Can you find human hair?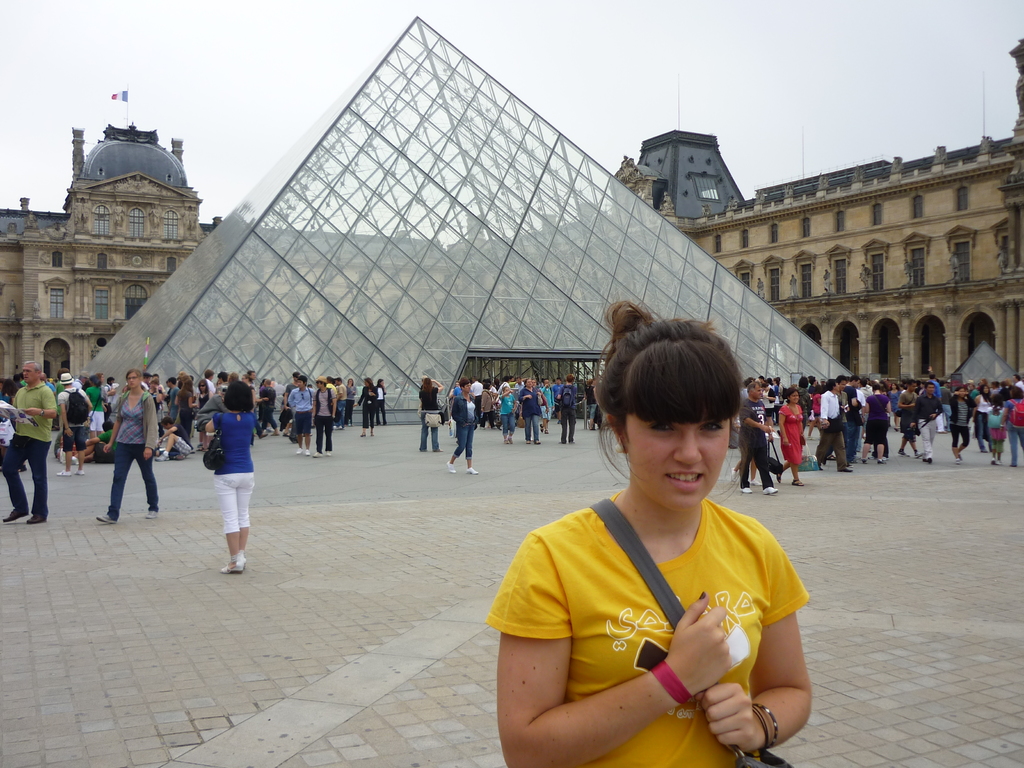
Yes, bounding box: x1=836, y1=373, x2=846, y2=385.
